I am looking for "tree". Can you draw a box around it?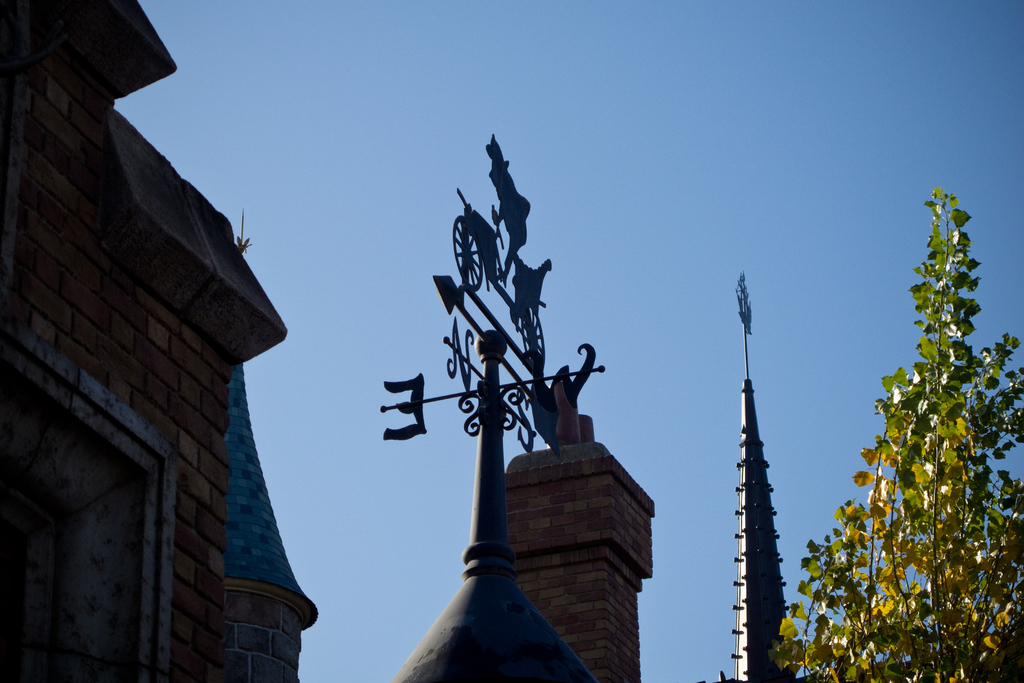
Sure, the bounding box is [761, 181, 1012, 682].
